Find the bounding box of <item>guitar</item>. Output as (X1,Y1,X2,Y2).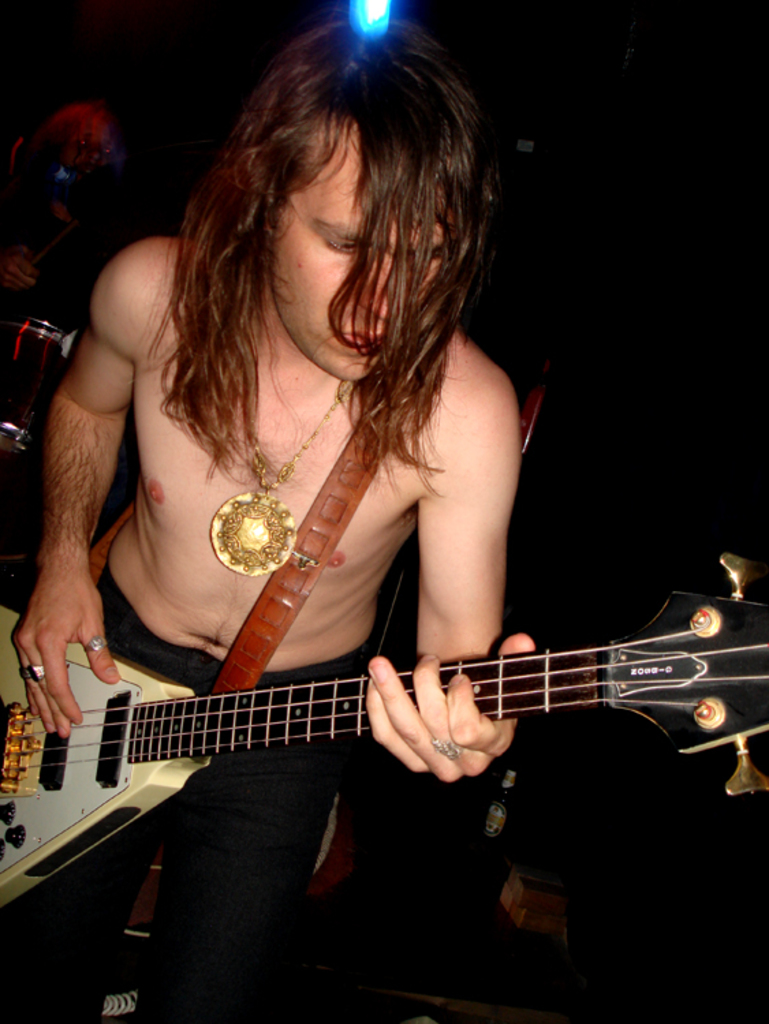
(0,557,768,915).
